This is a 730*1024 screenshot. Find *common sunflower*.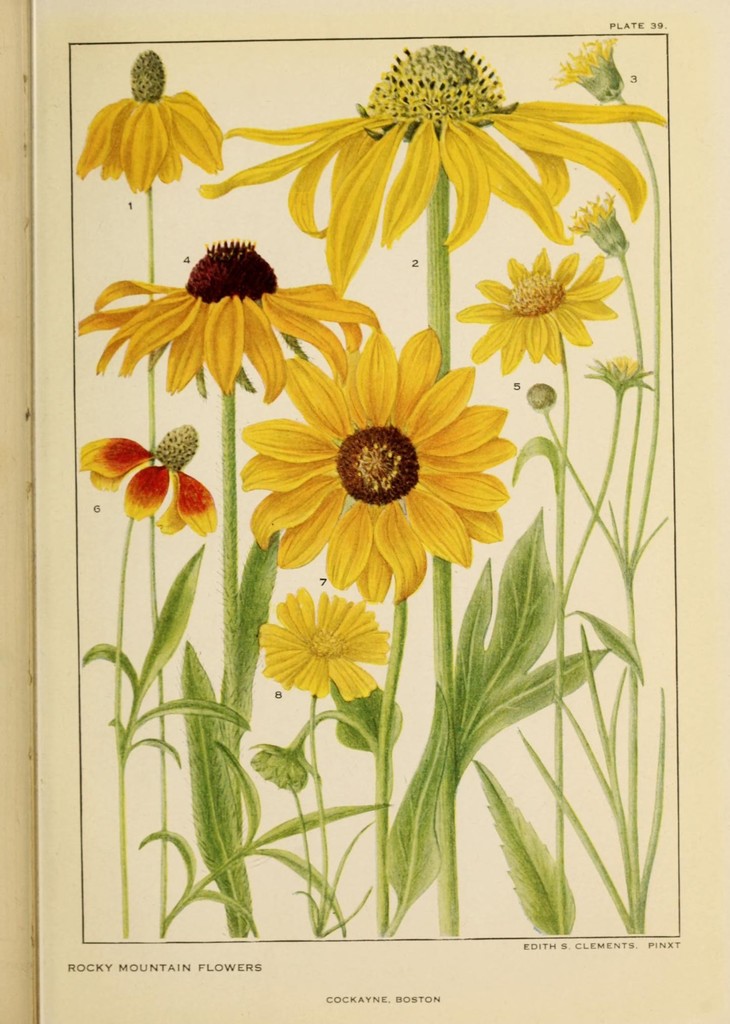
Bounding box: Rect(243, 584, 401, 717).
